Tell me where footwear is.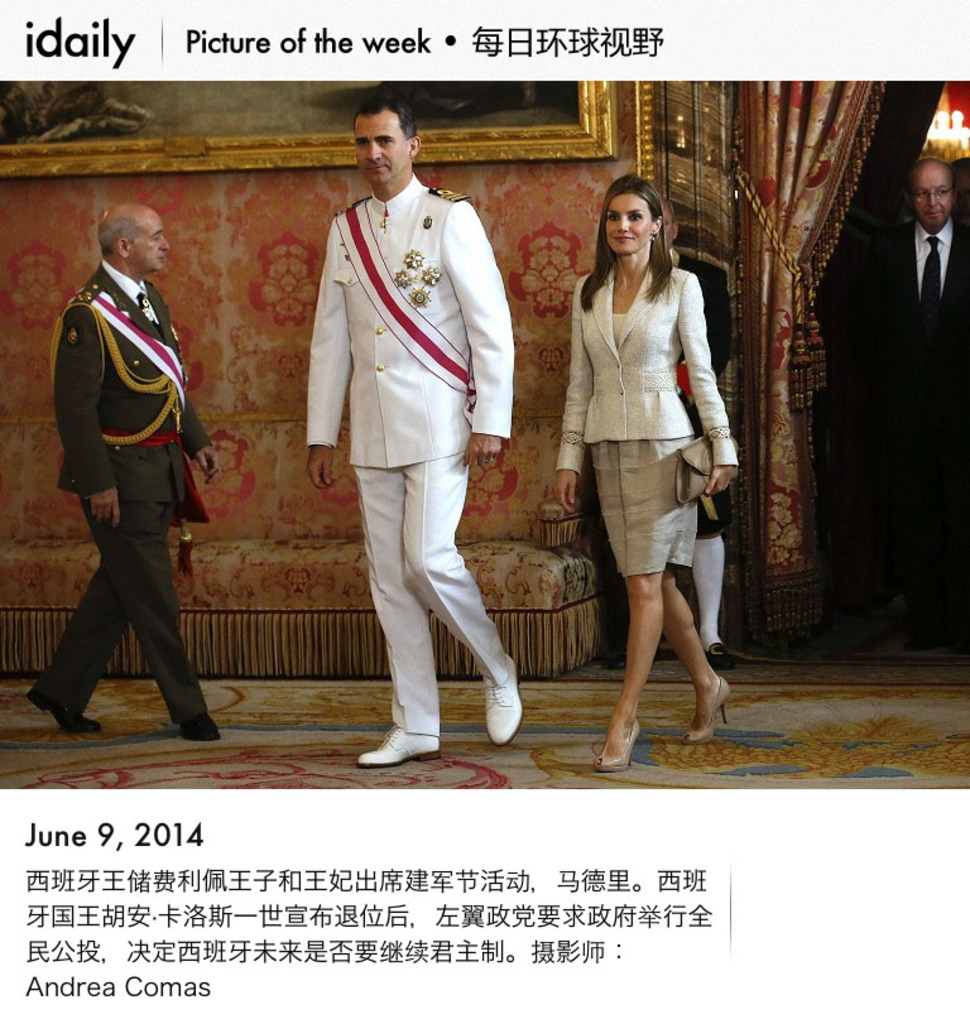
footwear is at (left=707, top=641, right=733, bottom=673).
